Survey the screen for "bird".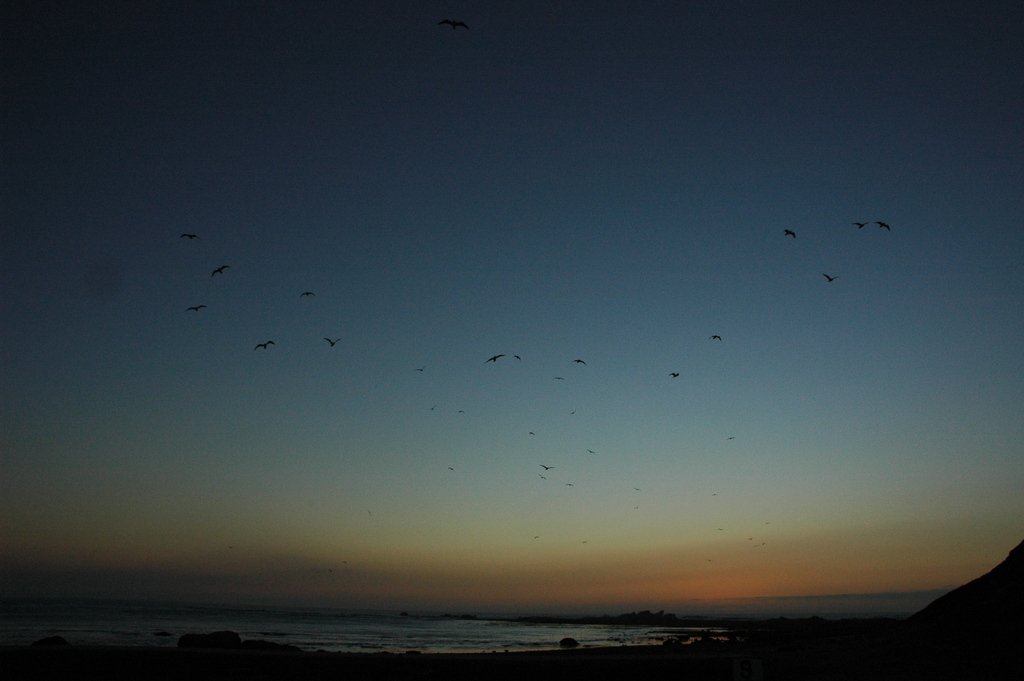
Survey found: 324:338:342:354.
